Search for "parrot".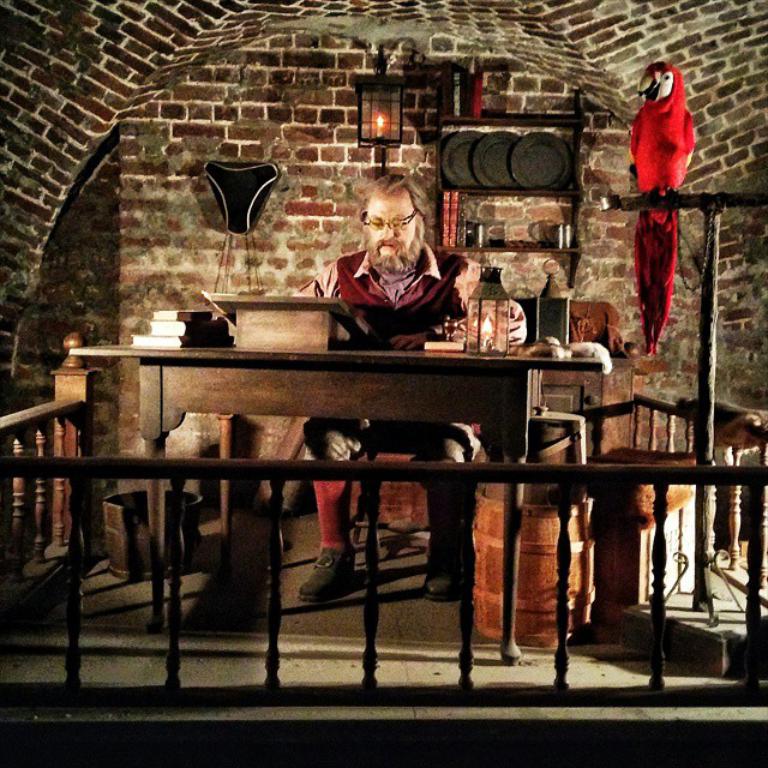
Found at box=[630, 60, 696, 349].
